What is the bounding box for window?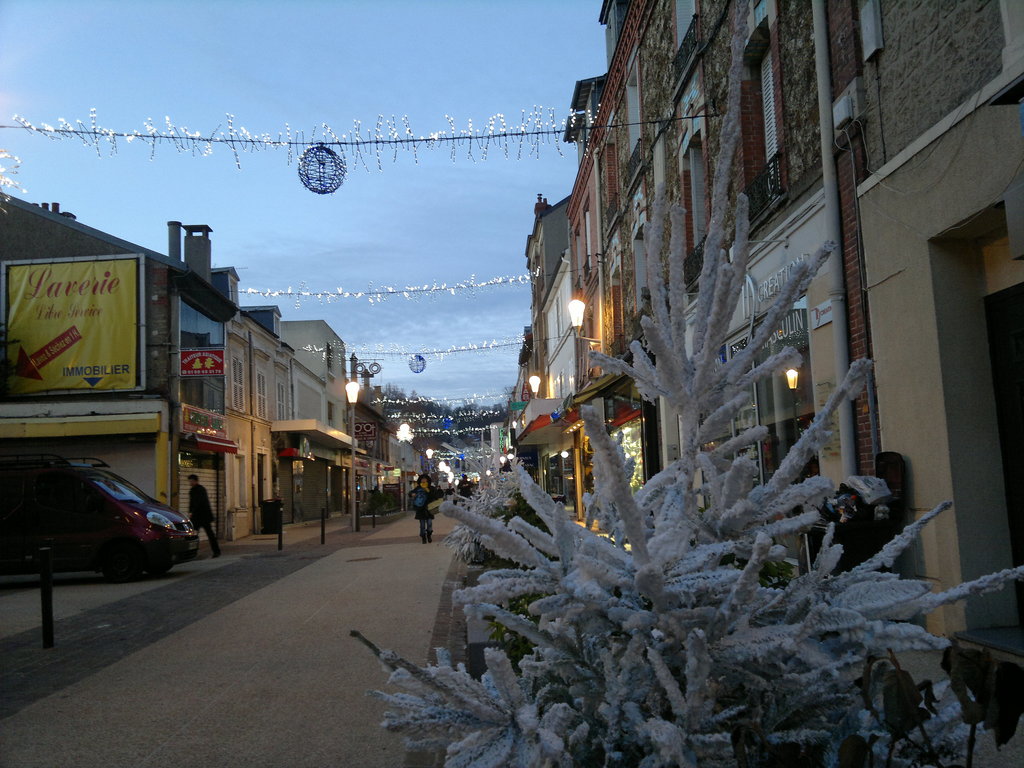
pyautogui.locateOnScreen(672, 0, 702, 60).
